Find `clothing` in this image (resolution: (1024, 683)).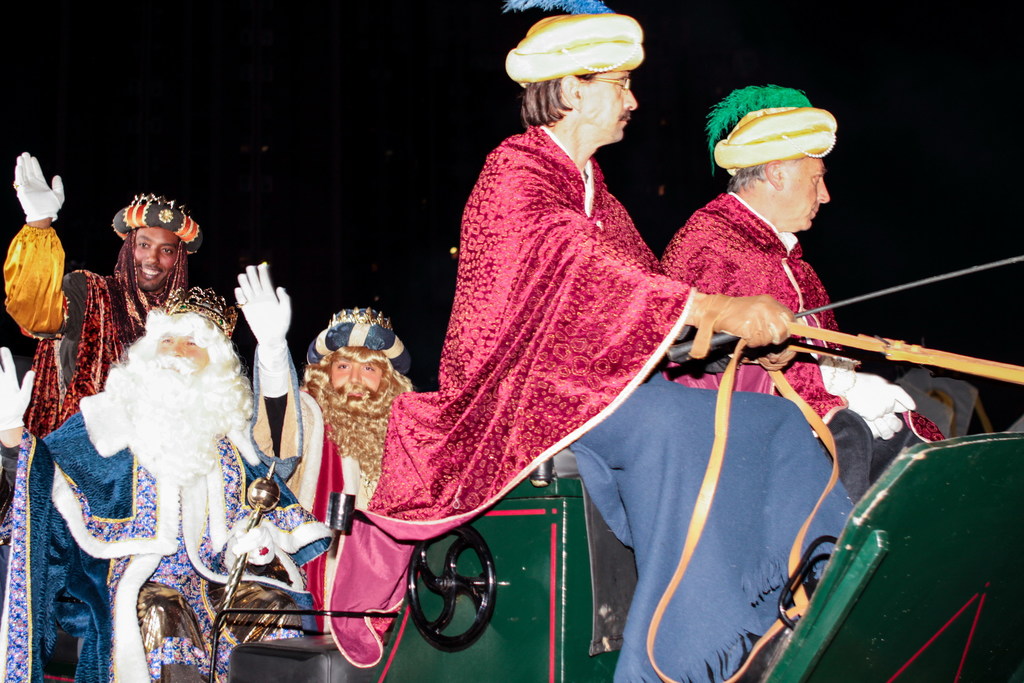
rect(0, 413, 333, 682).
